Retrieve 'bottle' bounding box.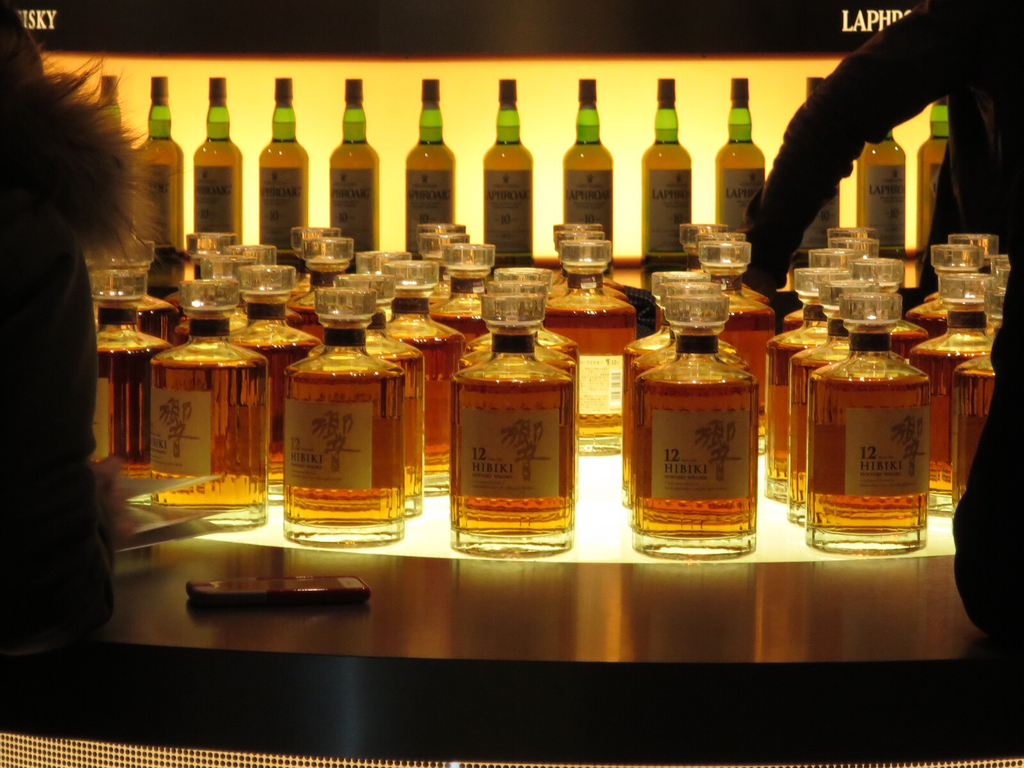
Bounding box: [left=228, top=261, right=321, bottom=494].
